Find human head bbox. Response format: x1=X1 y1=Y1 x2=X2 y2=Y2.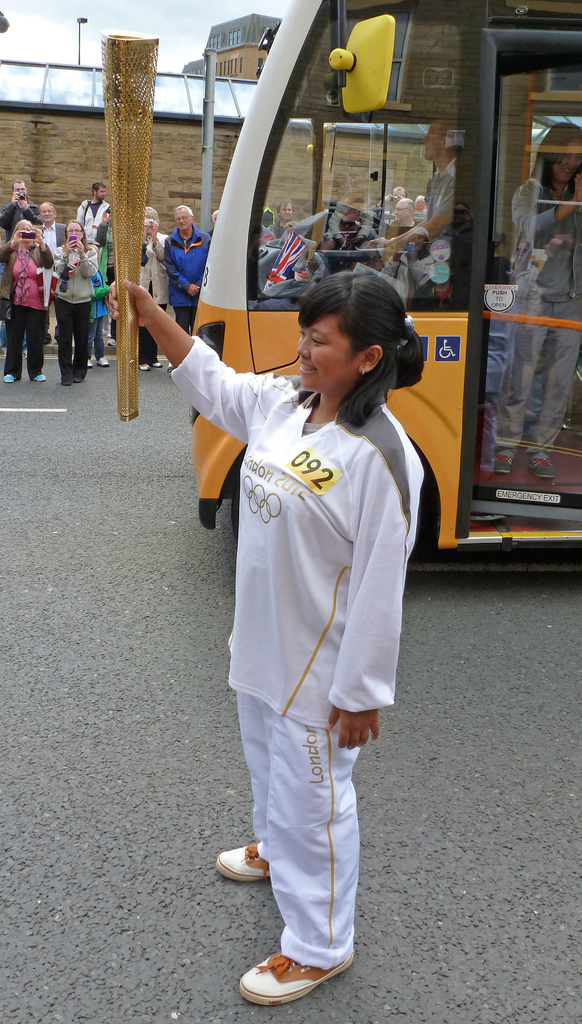
x1=18 y1=218 x2=32 y2=243.
